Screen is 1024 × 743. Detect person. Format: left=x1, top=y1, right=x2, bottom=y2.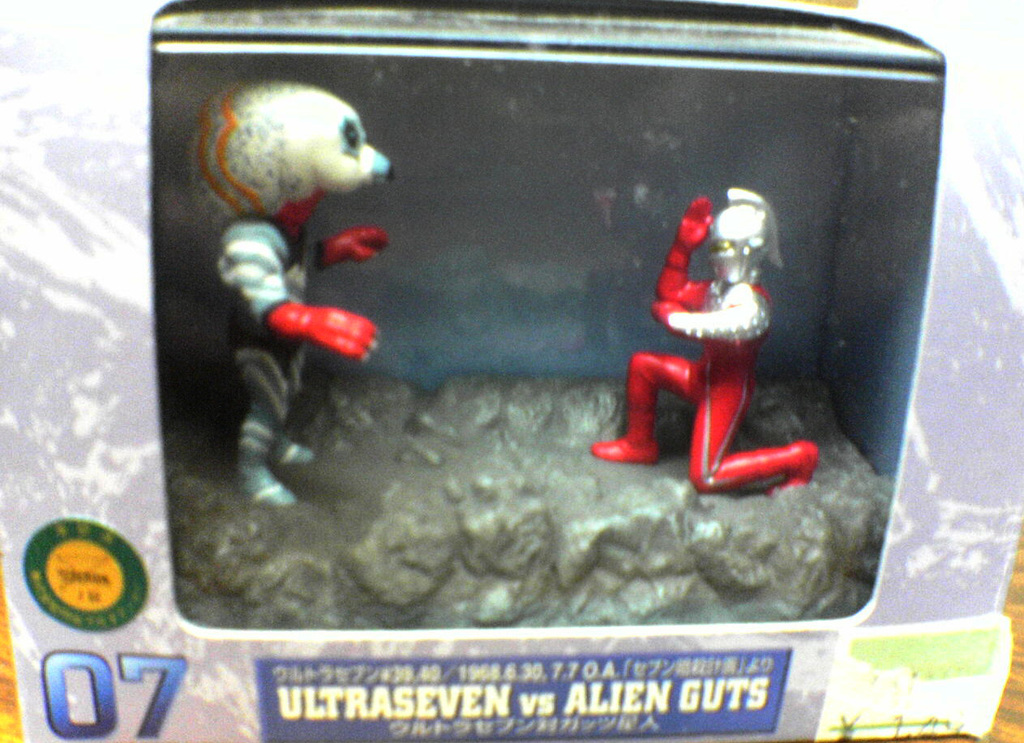
left=591, top=194, right=820, bottom=490.
